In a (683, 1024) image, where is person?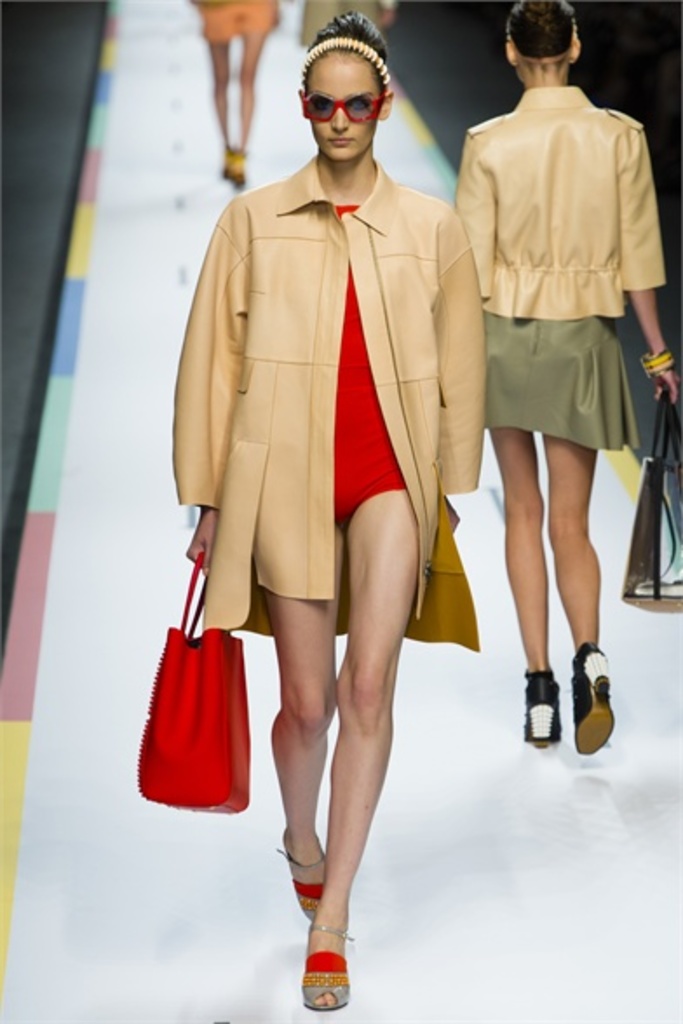
pyautogui.locateOnScreen(186, 0, 291, 162).
